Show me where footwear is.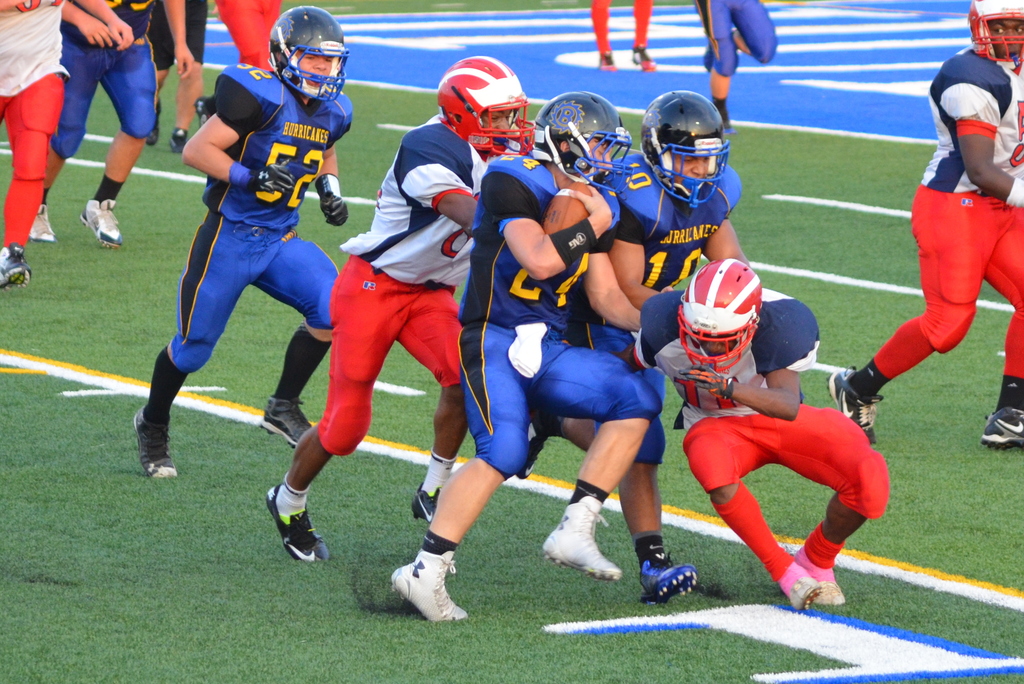
footwear is at left=79, top=199, right=126, bottom=252.
